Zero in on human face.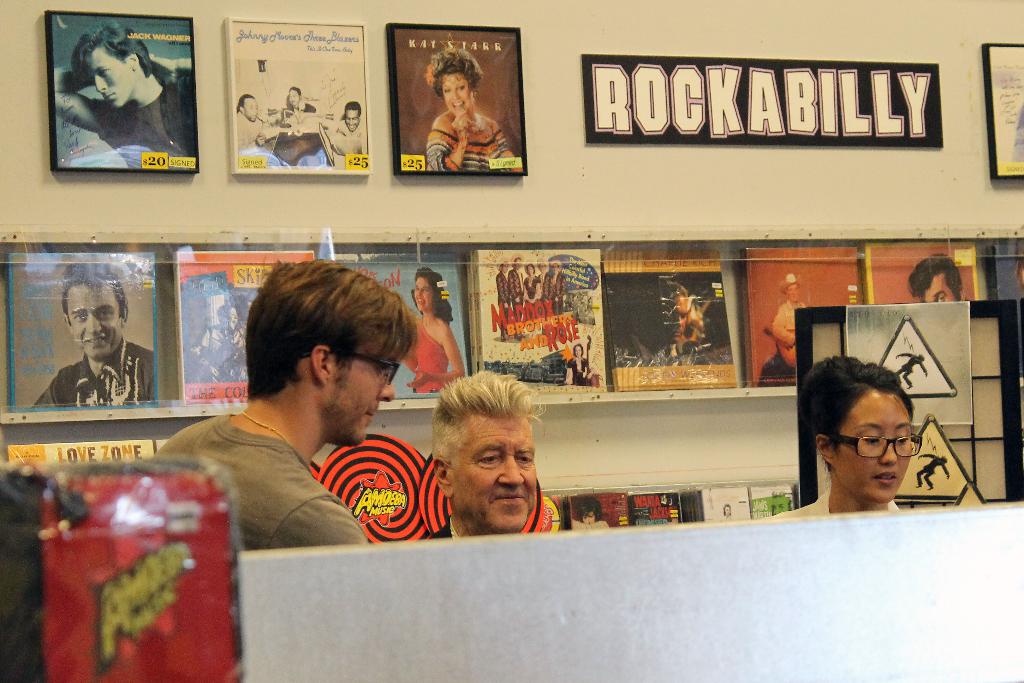
Zeroed in: (left=834, top=392, right=913, bottom=504).
